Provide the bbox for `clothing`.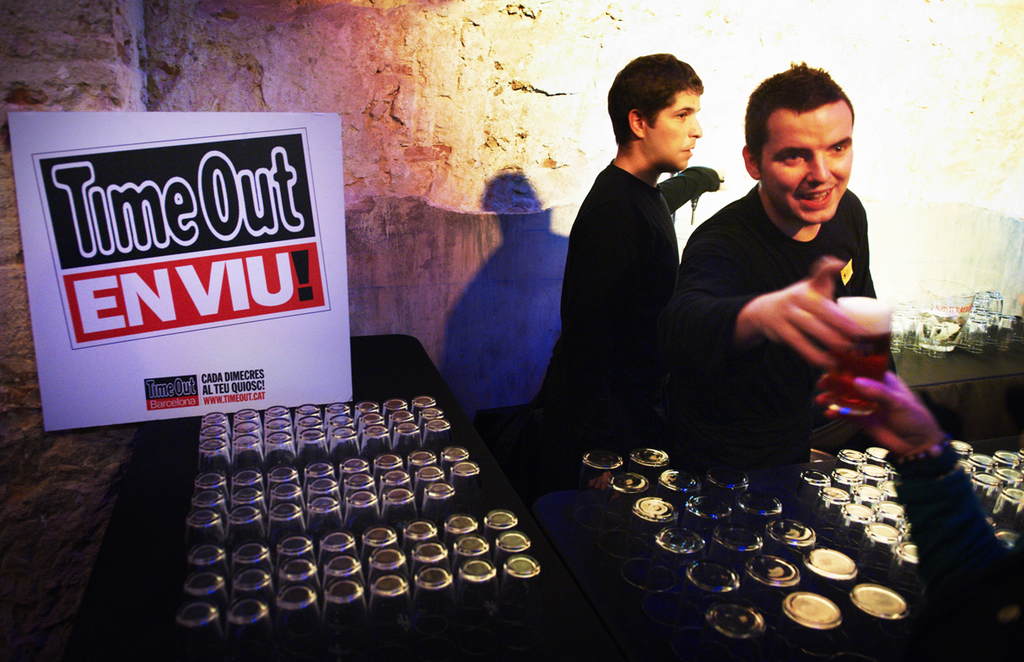
(left=666, top=129, right=928, bottom=495).
